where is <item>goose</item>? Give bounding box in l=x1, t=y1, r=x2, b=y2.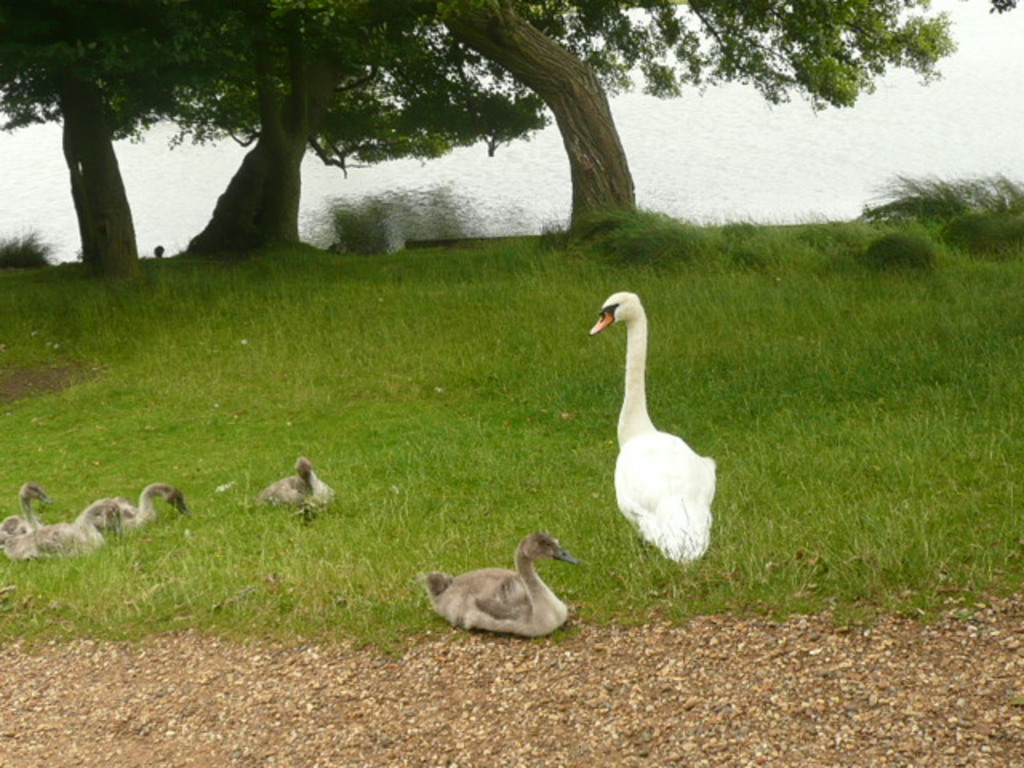
l=27, t=509, r=134, b=571.
